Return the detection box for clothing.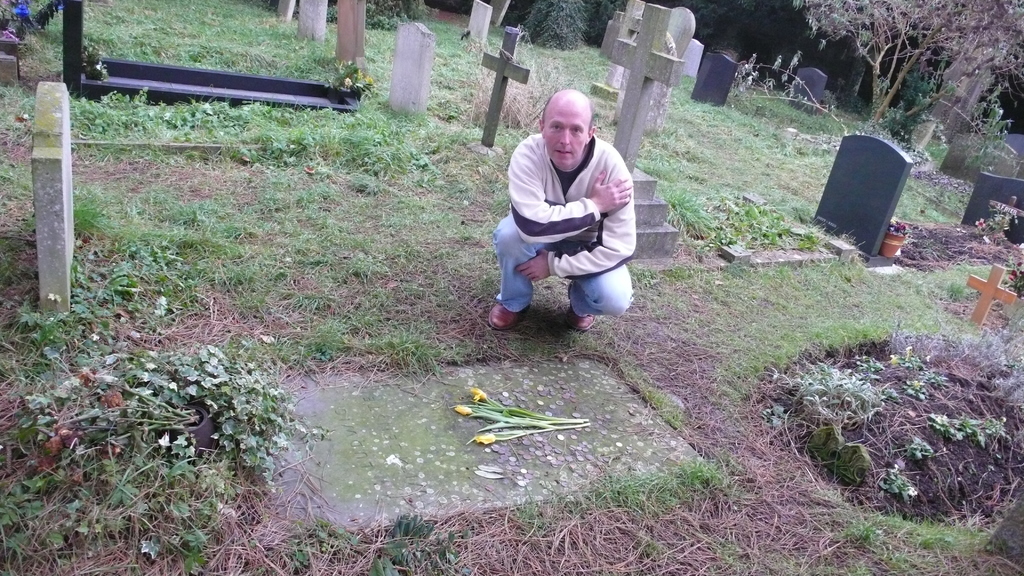
<bbox>487, 102, 652, 311</bbox>.
